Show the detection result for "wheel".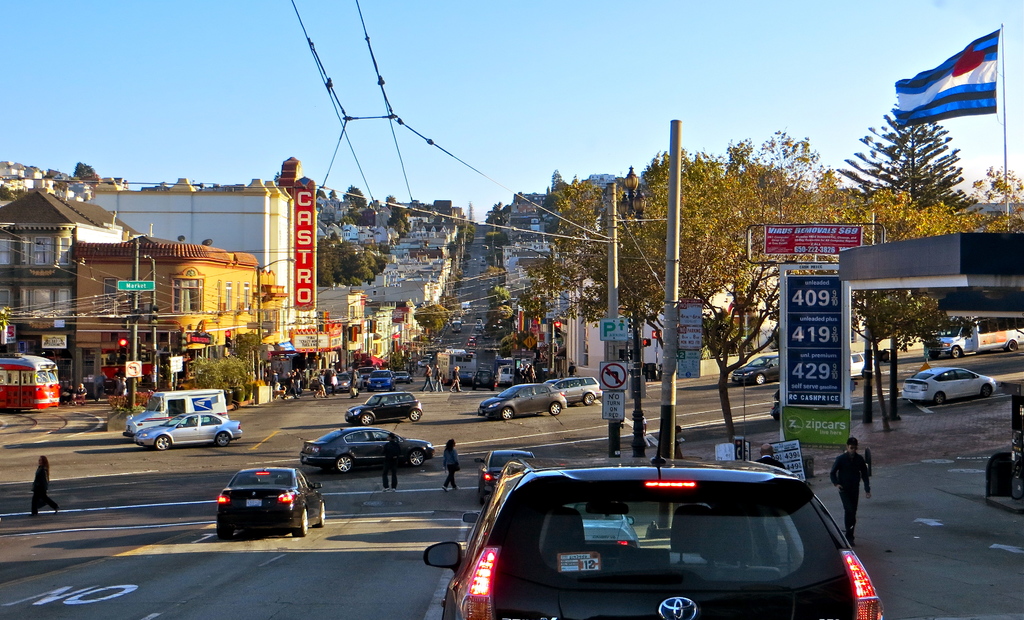
(931,352,938,355).
